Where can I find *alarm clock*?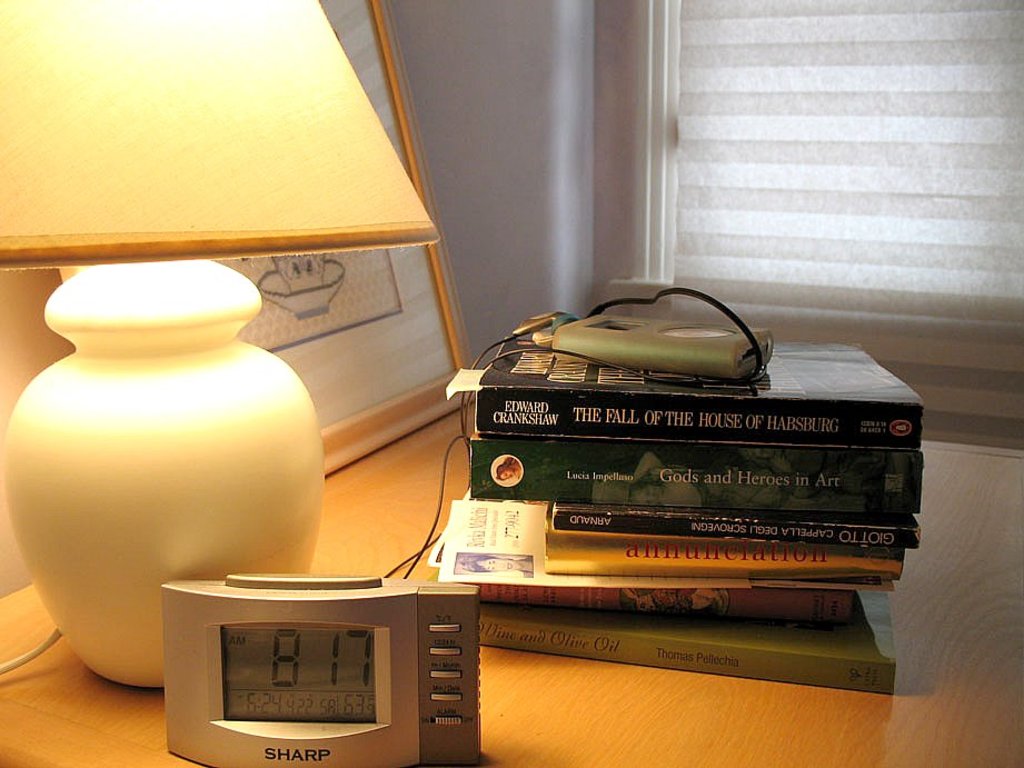
You can find it at 169/575/495/767.
